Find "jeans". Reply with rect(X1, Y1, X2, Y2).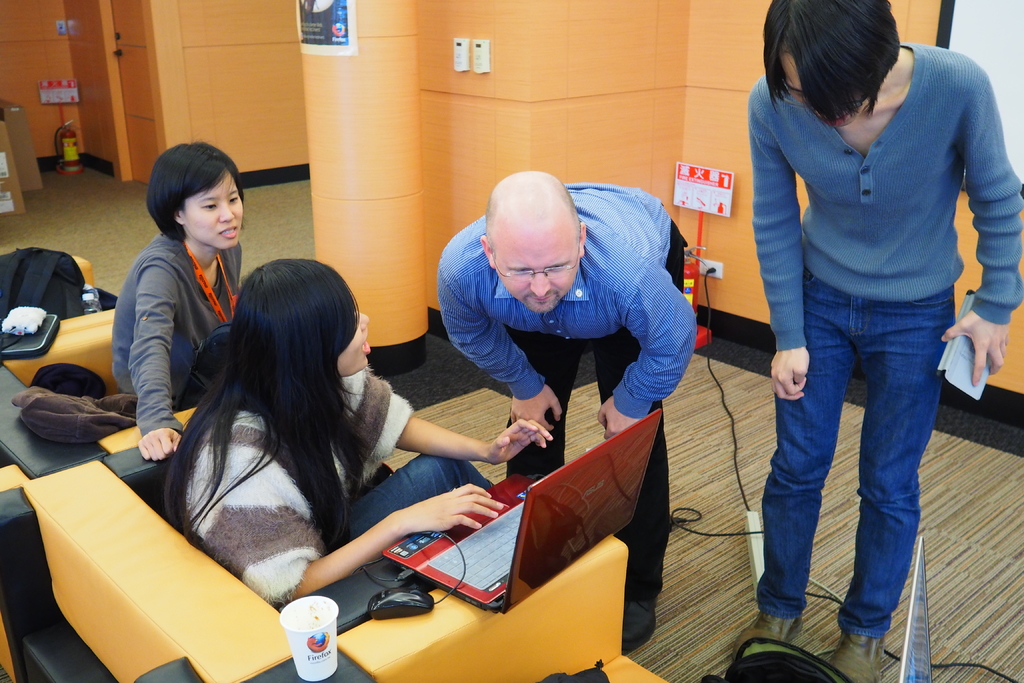
rect(757, 268, 961, 644).
